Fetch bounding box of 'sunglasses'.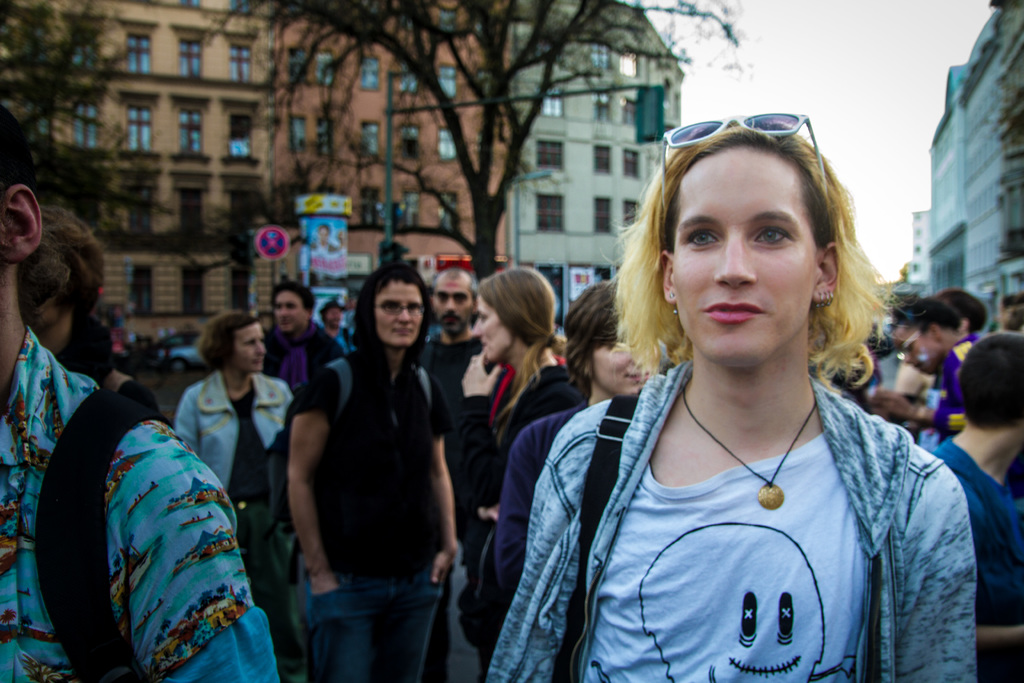
Bbox: pyautogui.locateOnScreen(662, 115, 829, 210).
